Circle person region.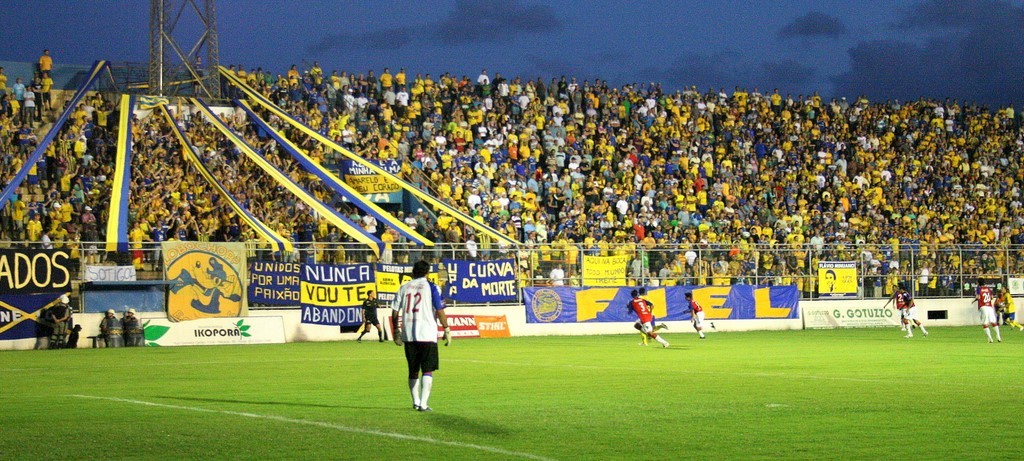
Region: [left=356, top=284, right=394, bottom=346].
